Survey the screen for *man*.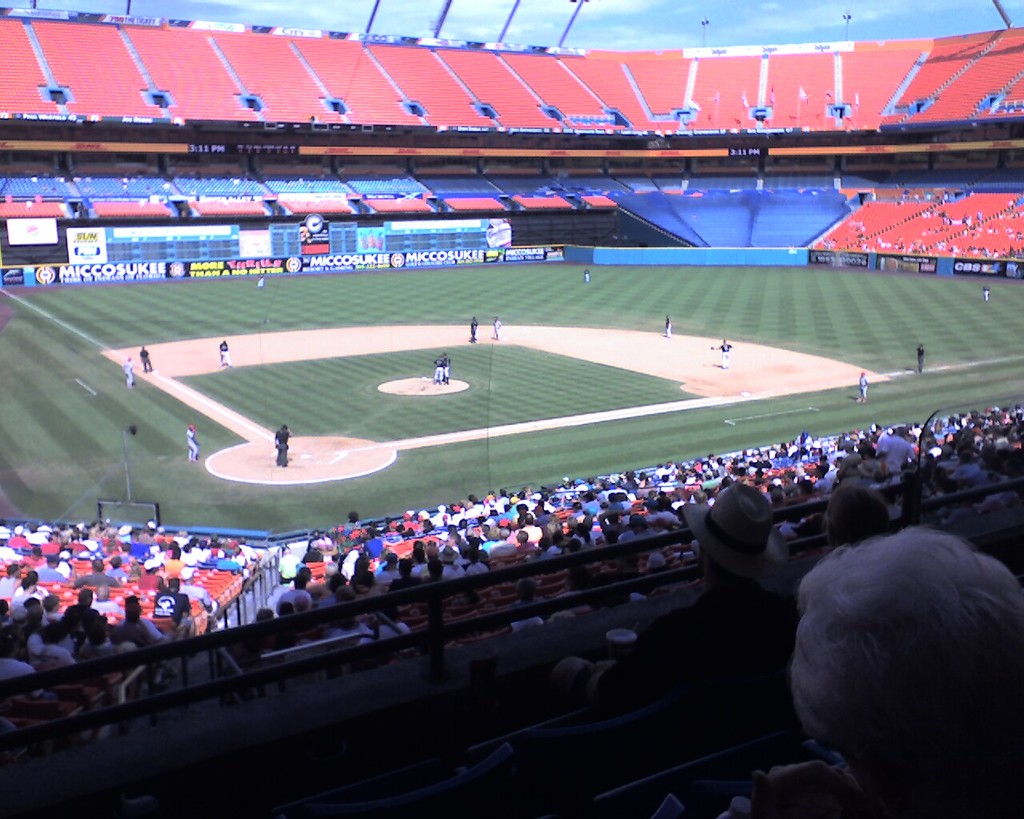
Survey found: 490/318/502/342.
